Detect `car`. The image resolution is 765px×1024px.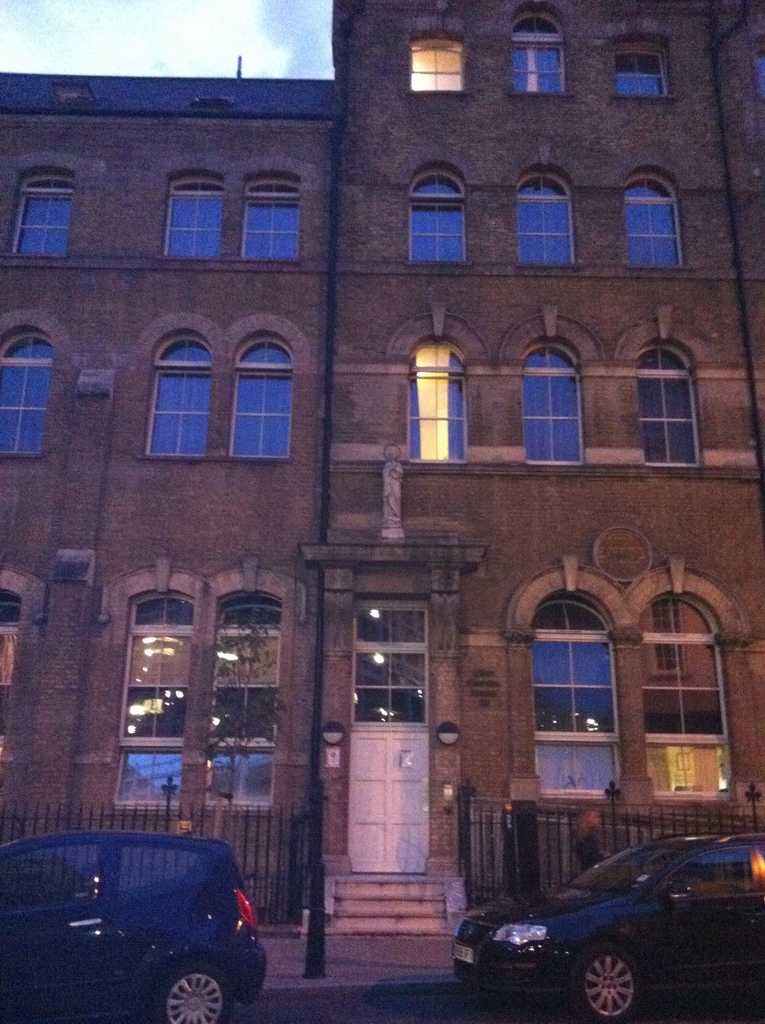
Rect(447, 827, 764, 1023).
